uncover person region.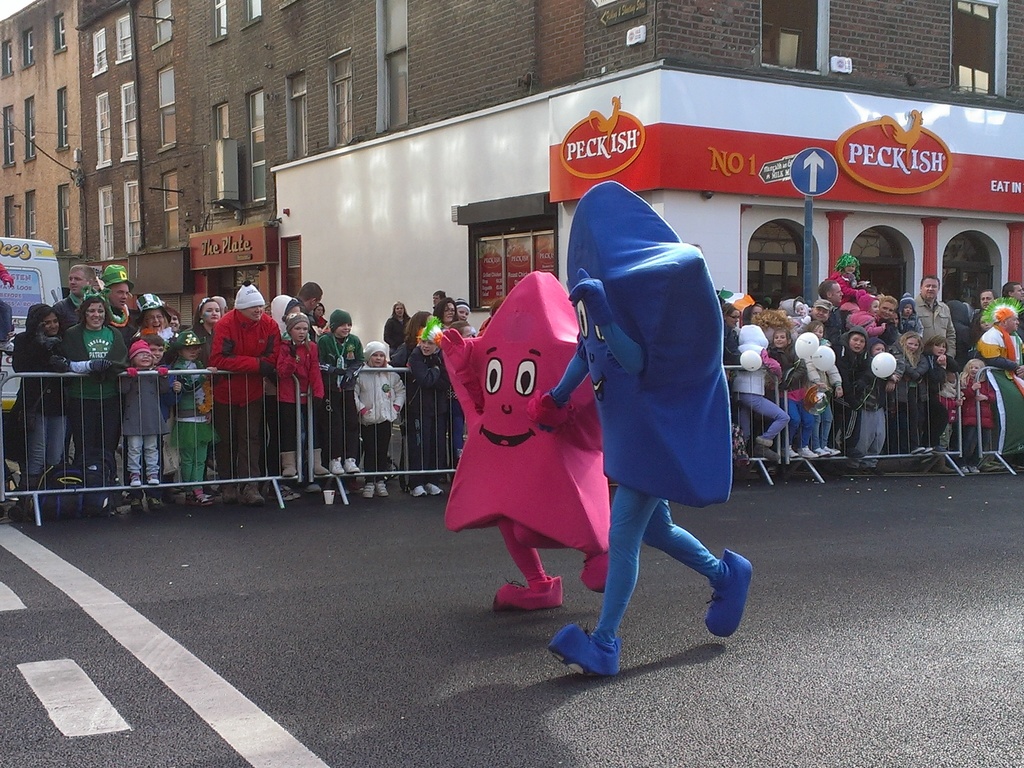
Uncovered: x1=209 y1=280 x2=285 y2=503.
